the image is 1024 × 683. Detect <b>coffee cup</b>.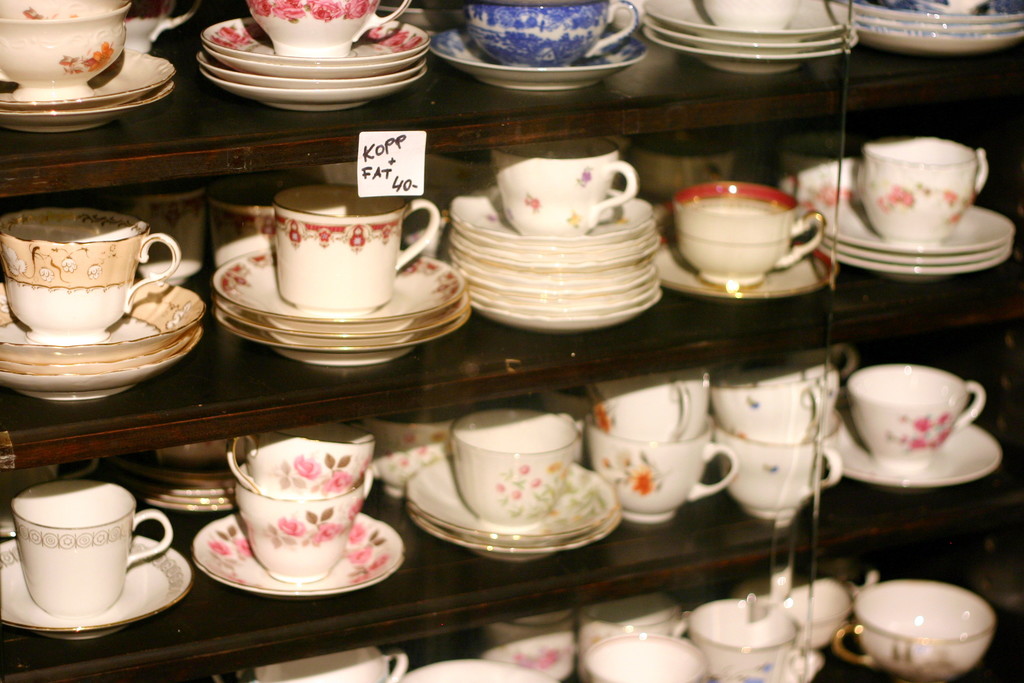
Detection: {"x1": 0, "y1": 0, "x2": 138, "y2": 22}.
